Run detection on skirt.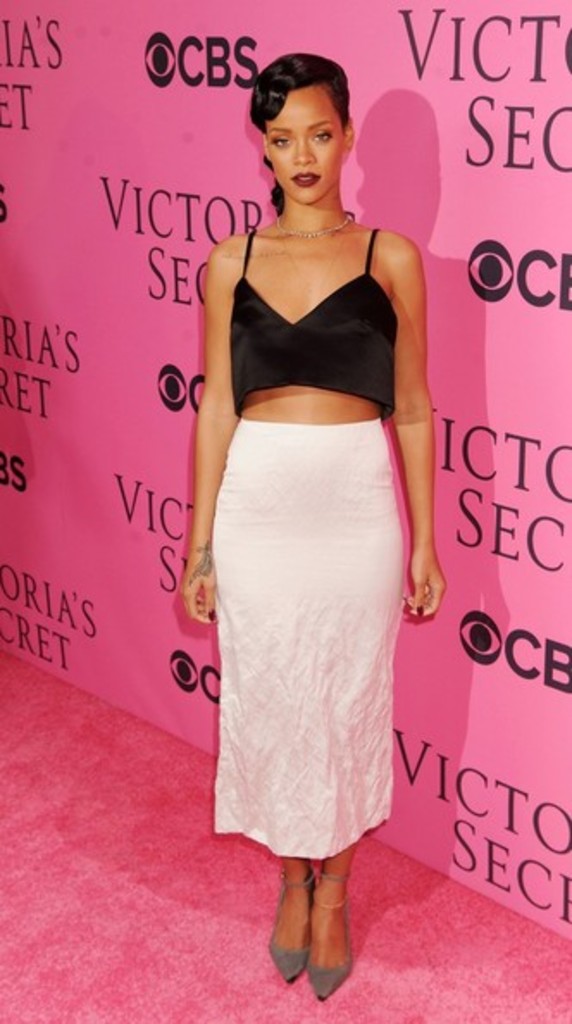
Result: [x1=208, y1=419, x2=405, y2=860].
